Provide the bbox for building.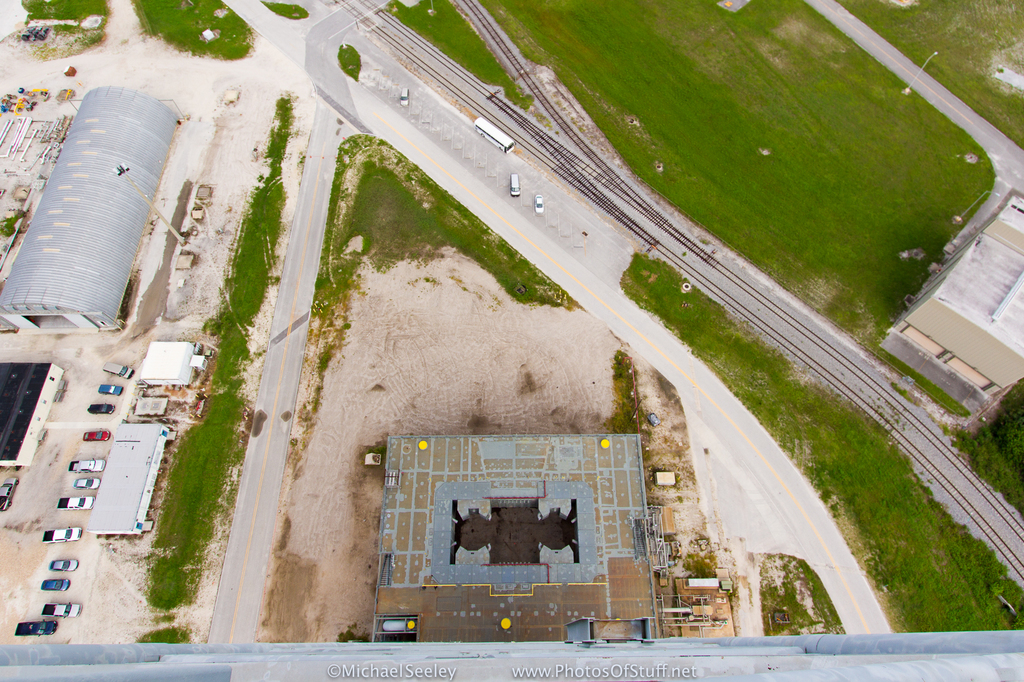
locate(899, 195, 1023, 396).
